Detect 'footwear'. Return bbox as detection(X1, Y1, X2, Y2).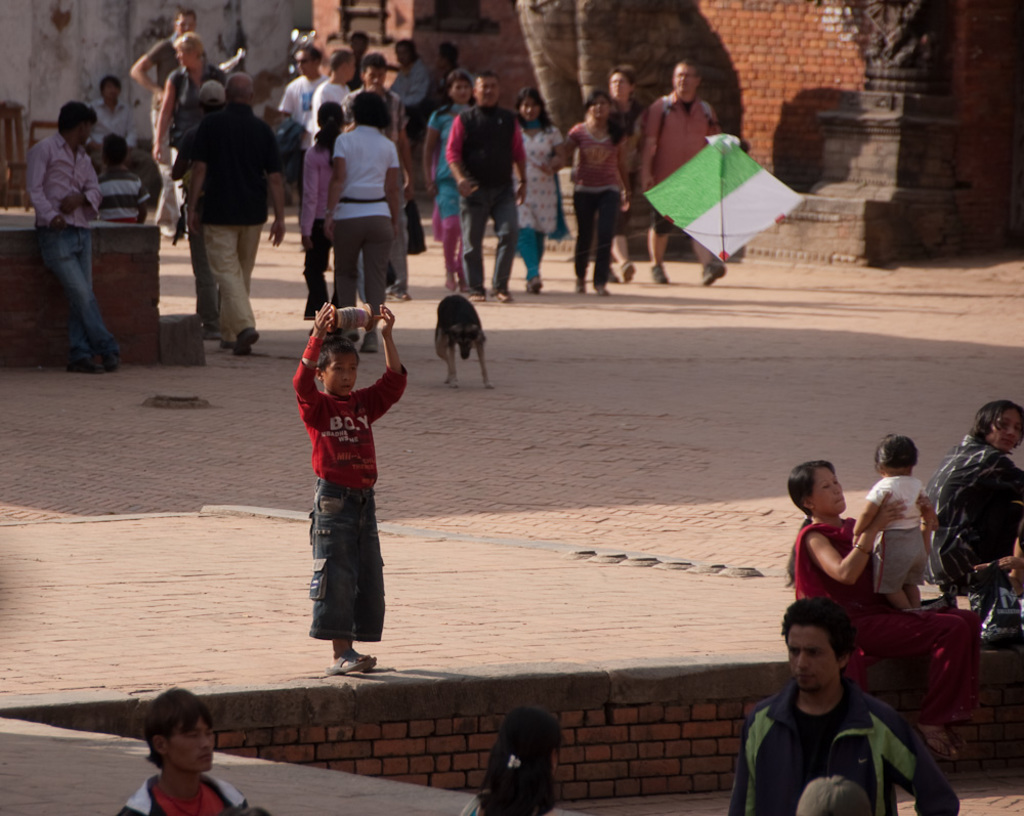
detection(527, 277, 542, 296).
